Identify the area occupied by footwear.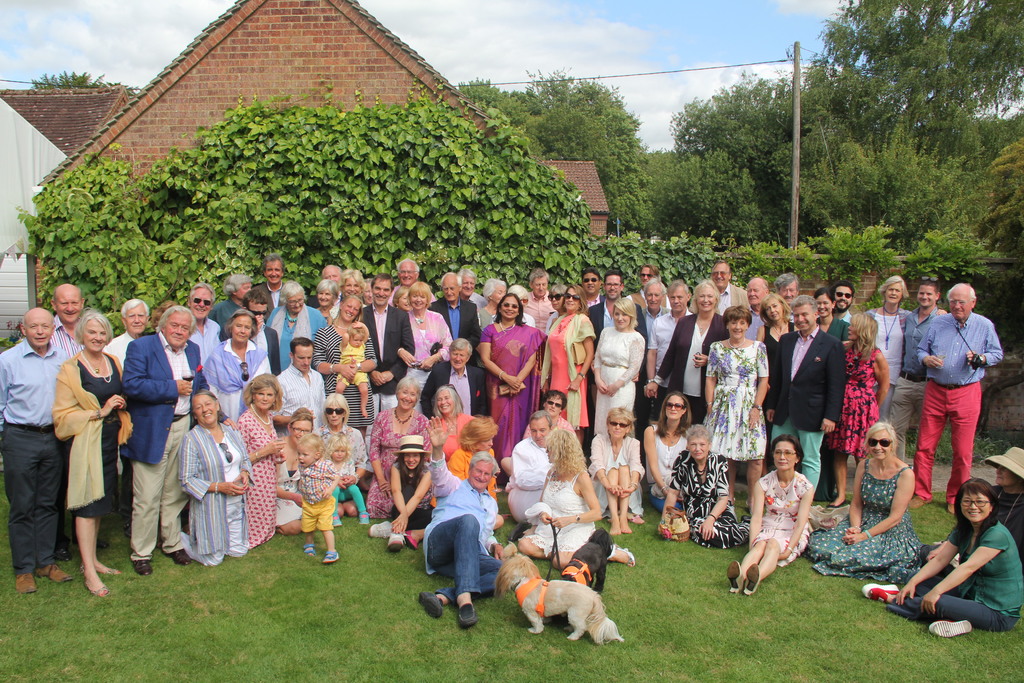
Area: bbox(908, 494, 927, 508).
